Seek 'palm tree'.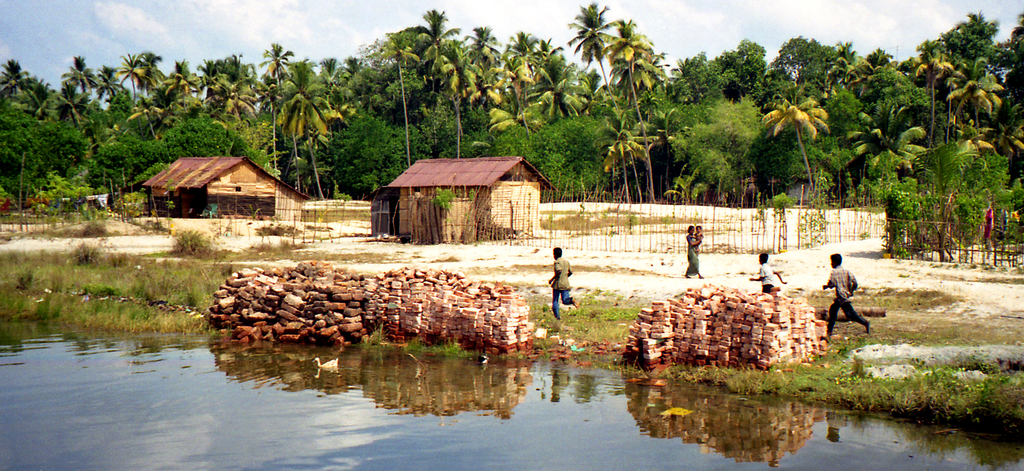
Rect(0, 61, 87, 265).
